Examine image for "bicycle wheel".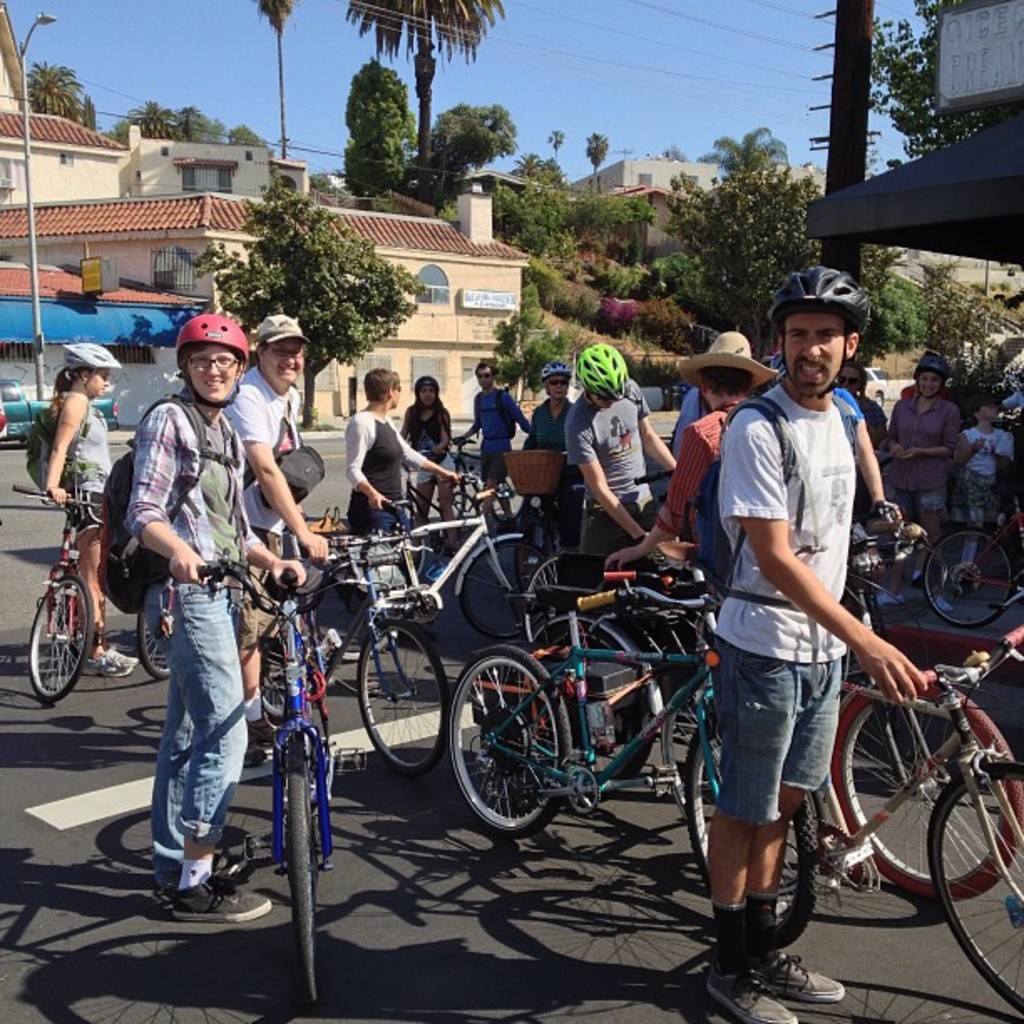
Examination result: detection(917, 525, 1012, 636).
